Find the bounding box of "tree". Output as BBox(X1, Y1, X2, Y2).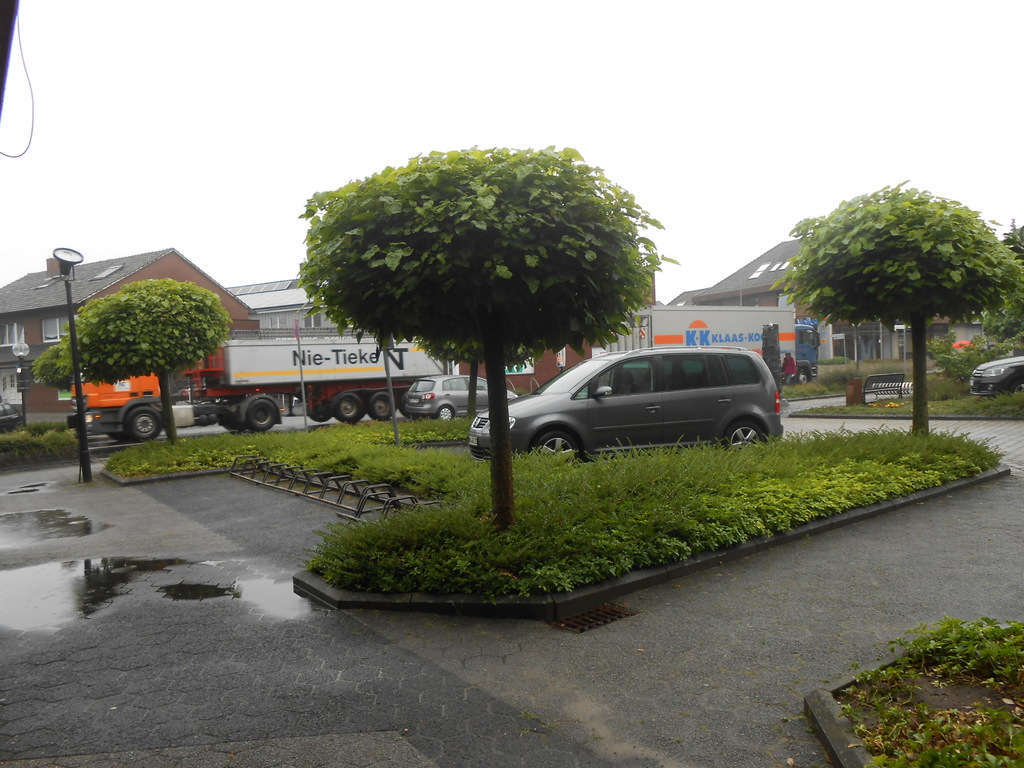
BBox(29, 343, 106, 394).
